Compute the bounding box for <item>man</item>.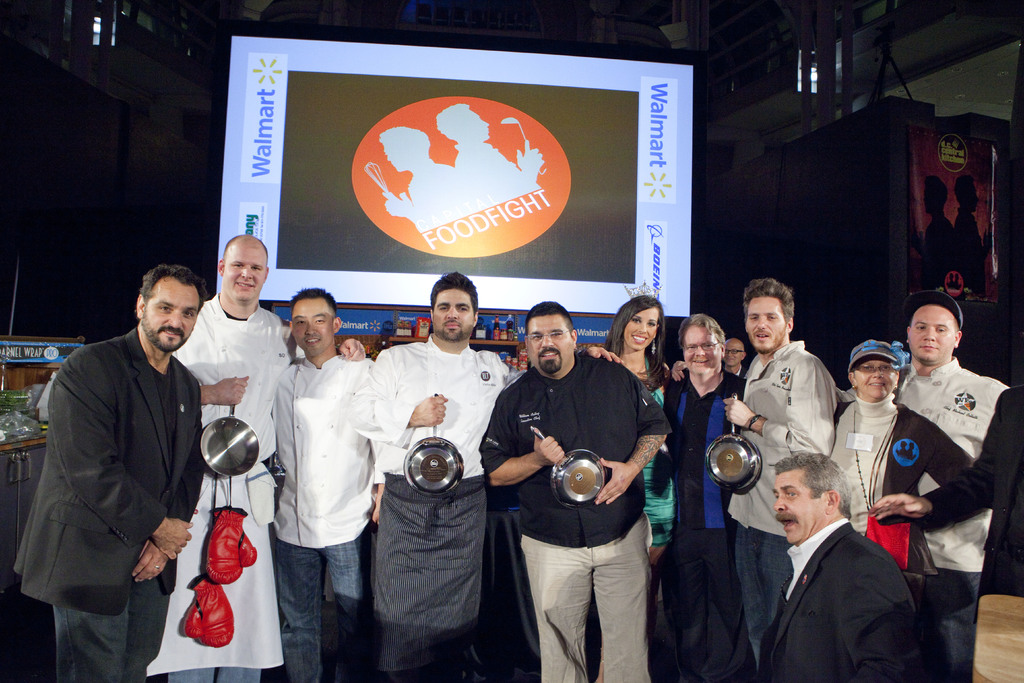
15, 249, 209, 682.
